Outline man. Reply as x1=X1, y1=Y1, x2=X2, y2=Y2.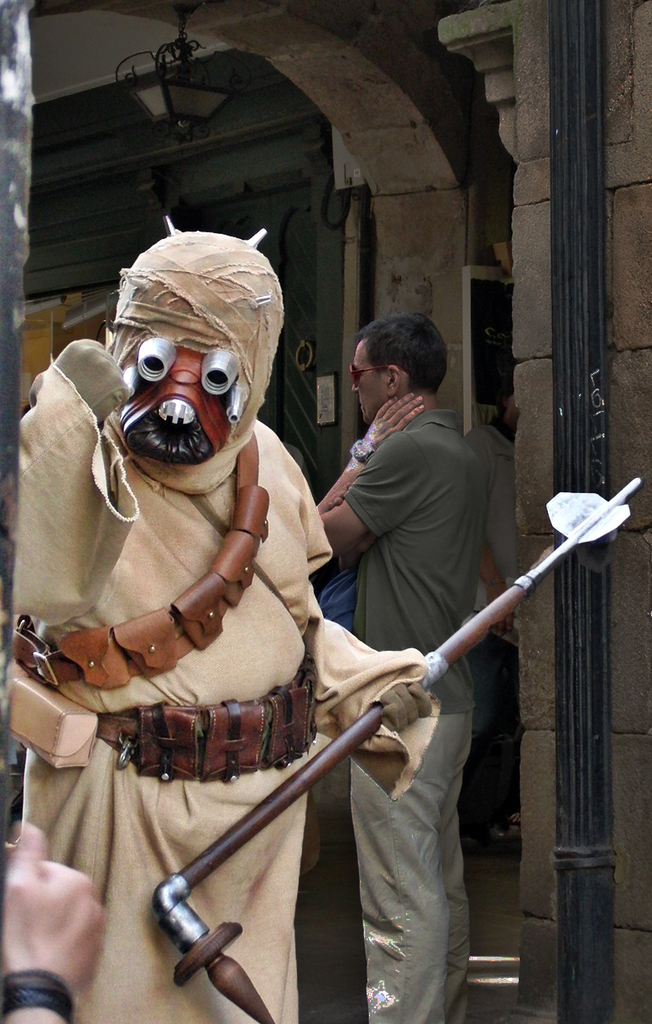
x1=45, y1=230, x2=459, y2=1020.
